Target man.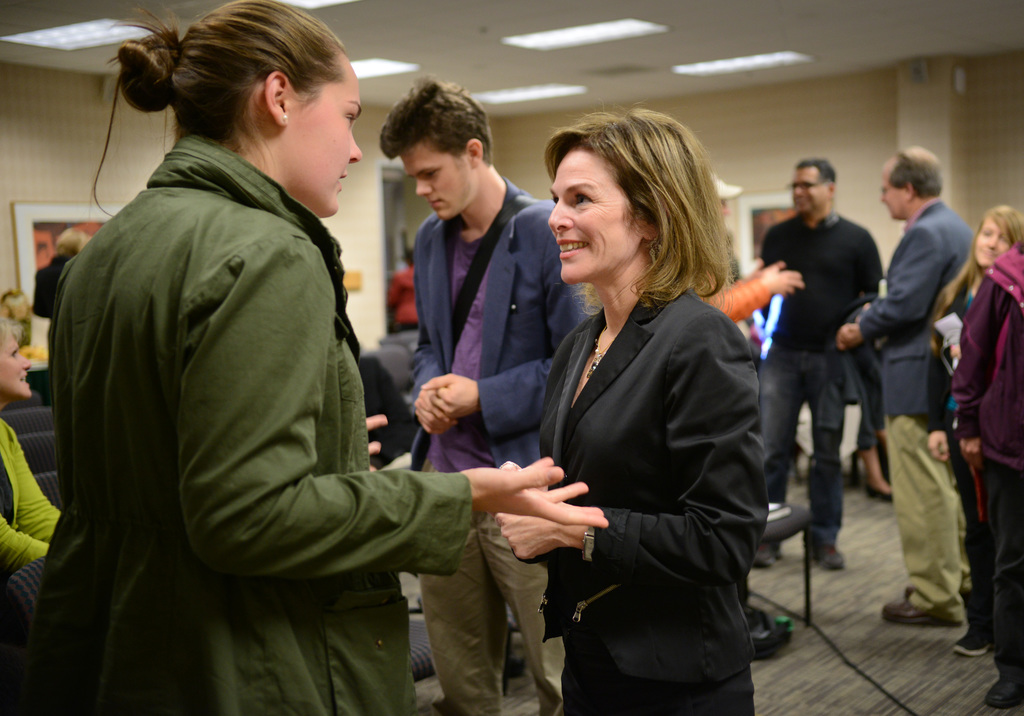
Target region: 751:154:889:579.
